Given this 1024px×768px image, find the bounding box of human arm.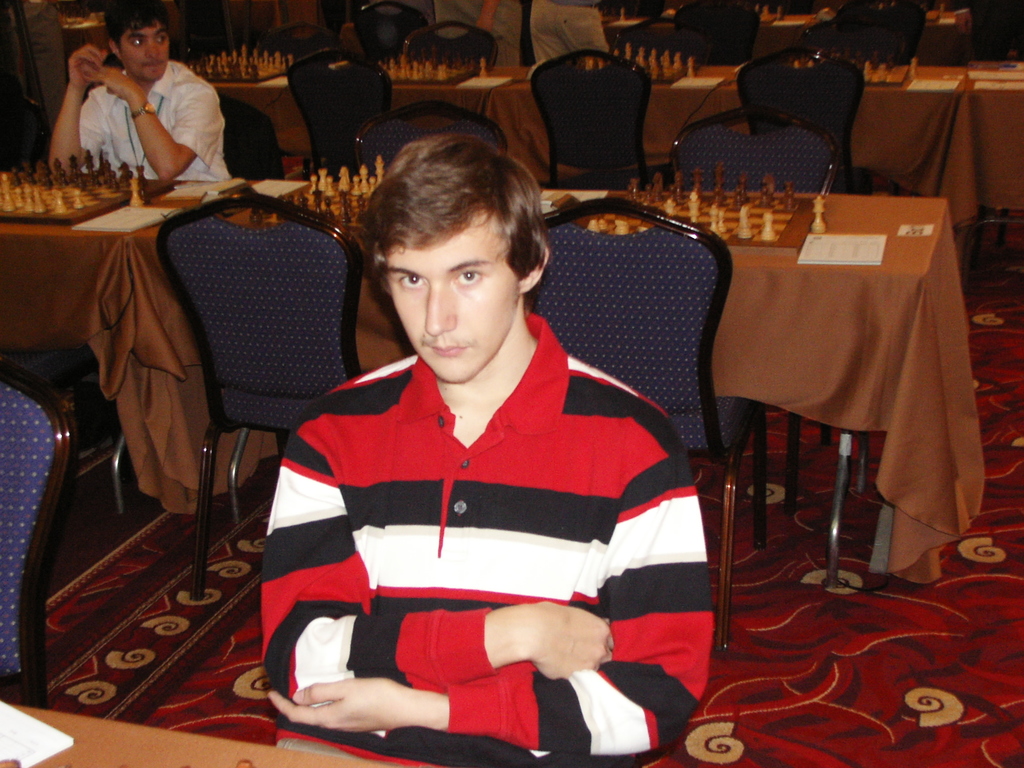
rect(46, 41, 102, 181).
